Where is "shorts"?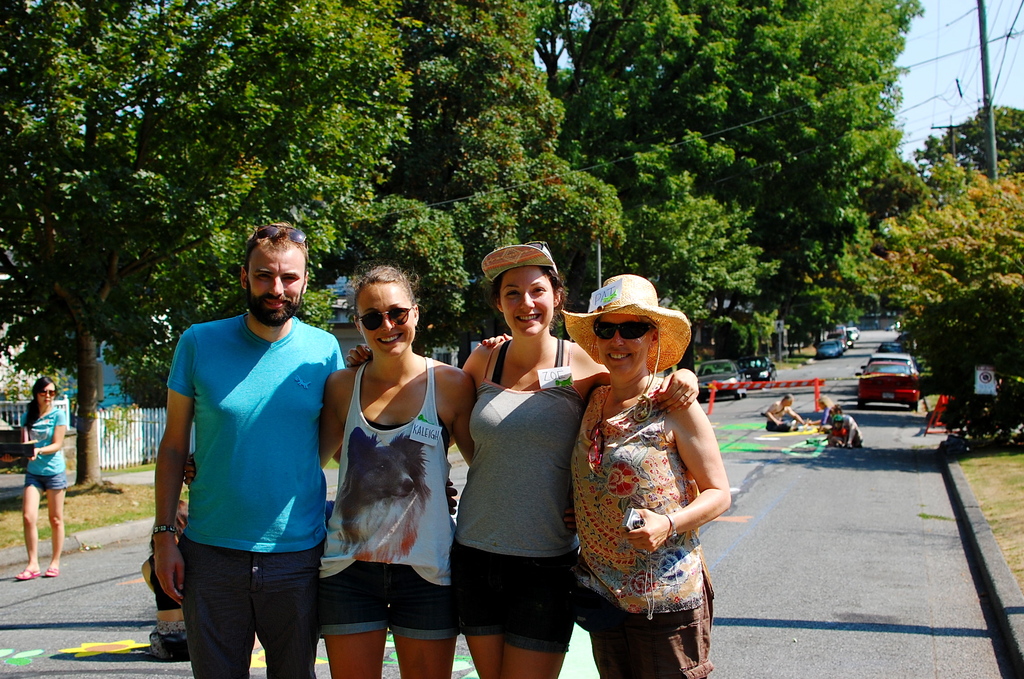
detection(327, 575, 451, 626).
